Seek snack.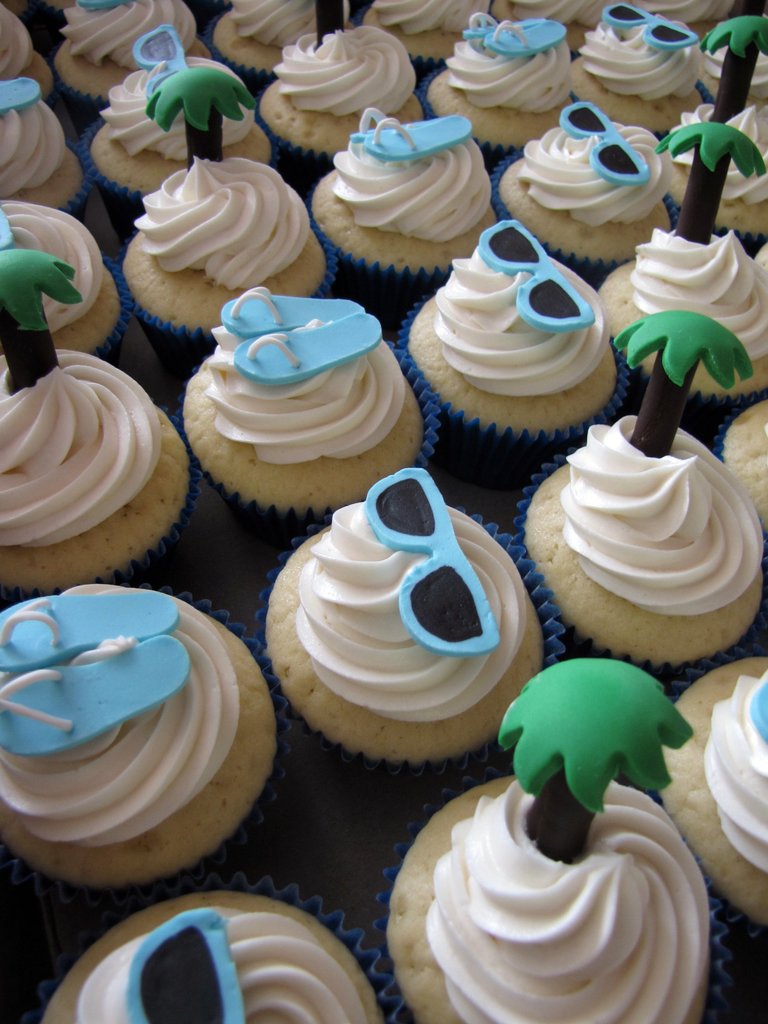
pyautogui.locateOnScreen(36, 888, 383, 1023).
